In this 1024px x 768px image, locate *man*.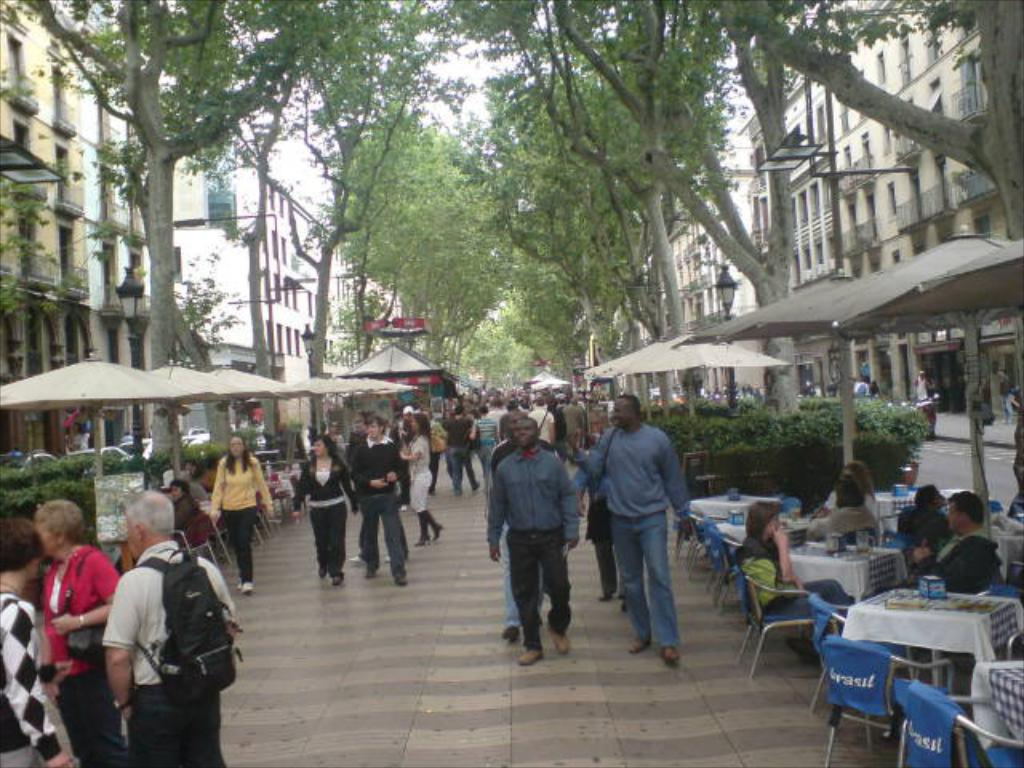
Bounding box: Rect(486, 414, 582, 675).
